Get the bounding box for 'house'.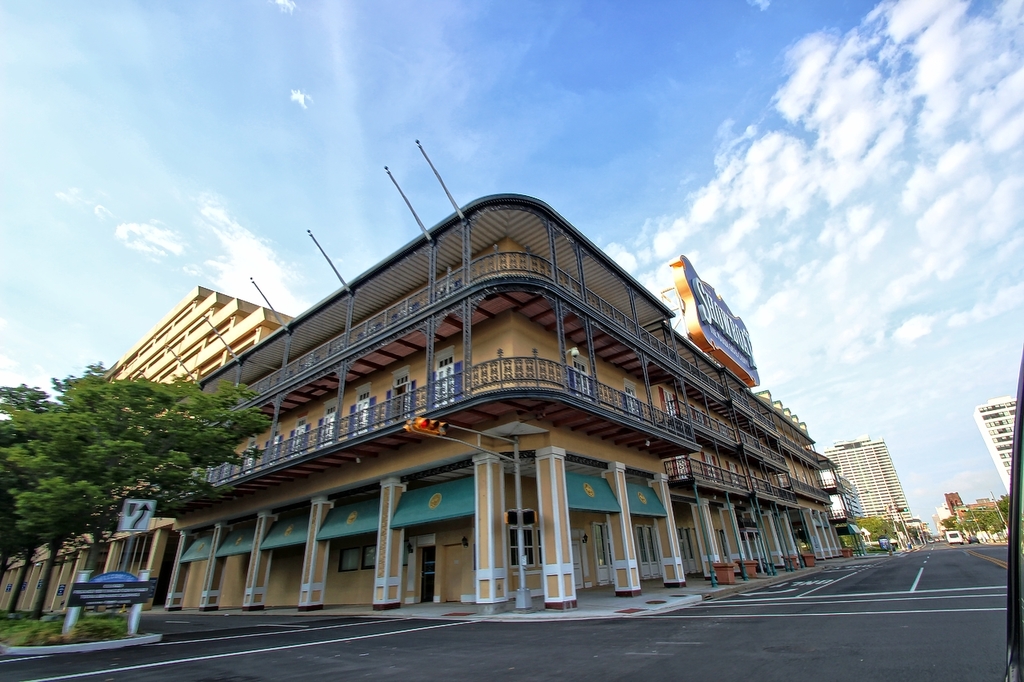
(822, 430, 917, 549).
